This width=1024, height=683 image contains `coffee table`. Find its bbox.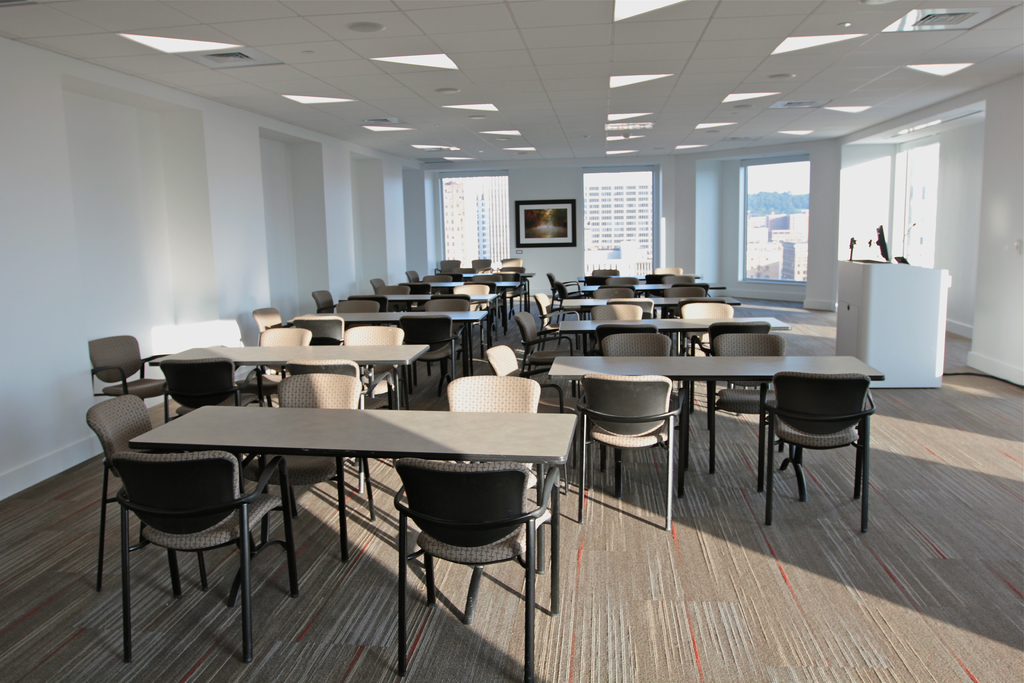
548:354:884:490.
